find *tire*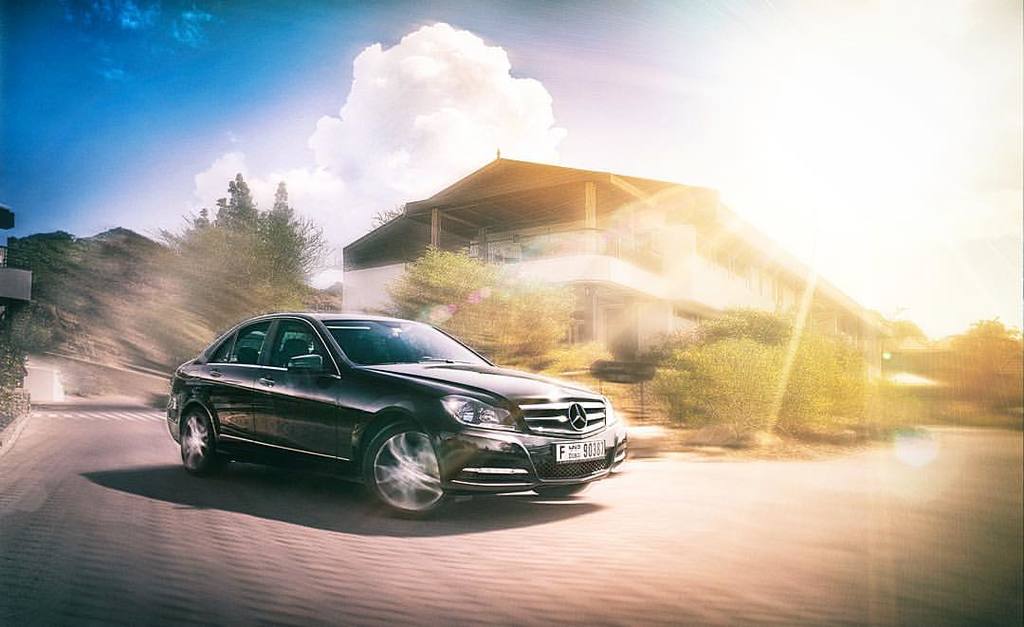
l=364, t=418, r=457, b=515
